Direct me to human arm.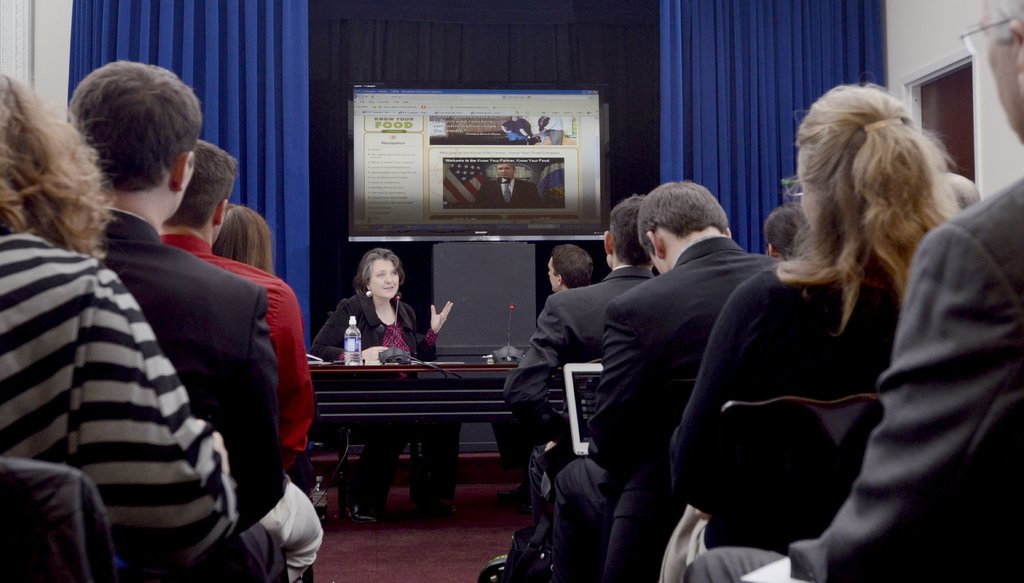
Direction: l=589, t=297, r=662, b=482.
